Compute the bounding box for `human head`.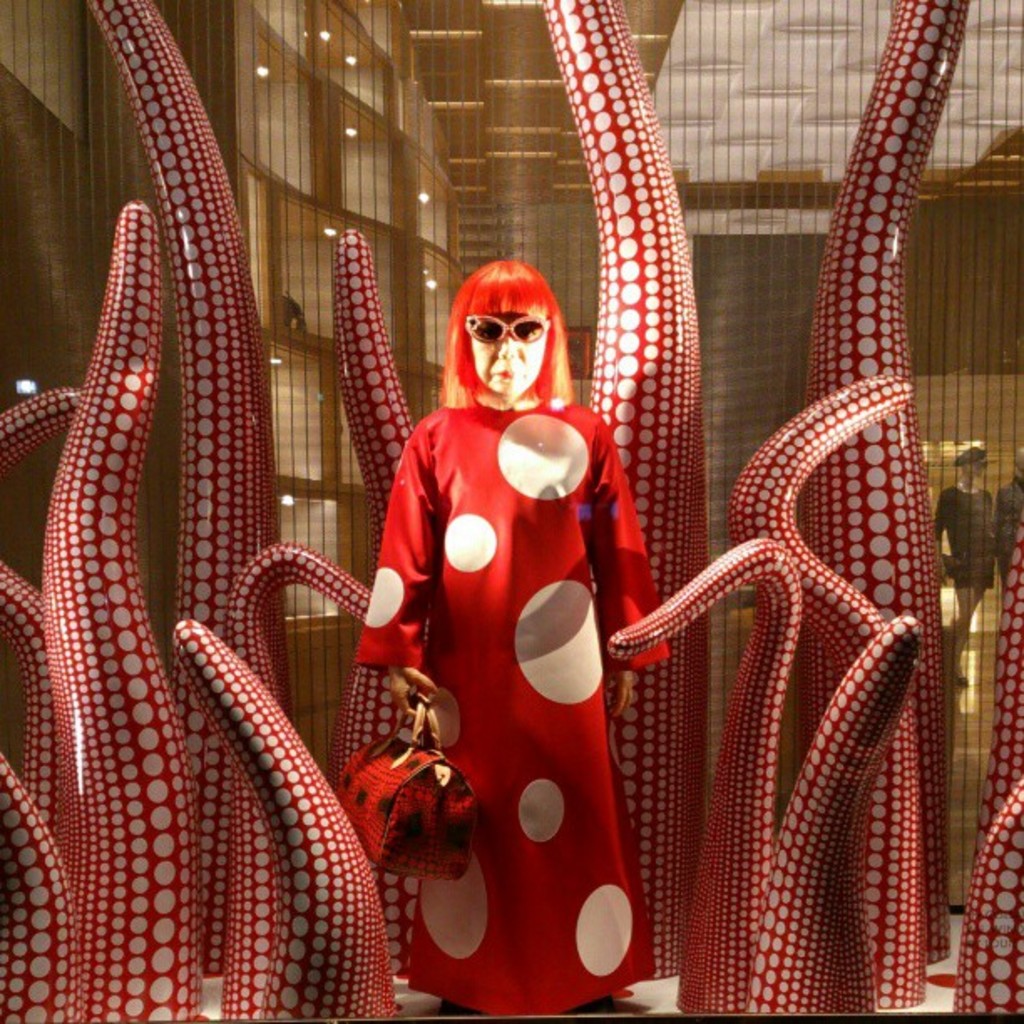
bbox(433, 249, 582, 428).
